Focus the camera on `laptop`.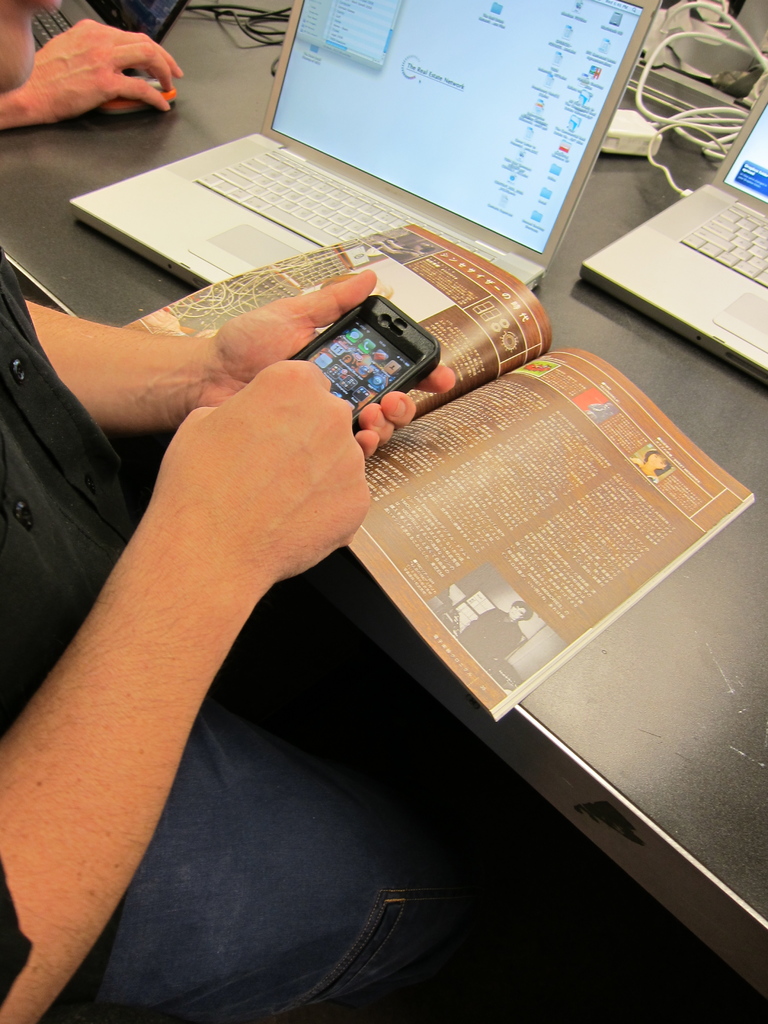
Focus region: left=62, top=0, right=659, bottom=294.
